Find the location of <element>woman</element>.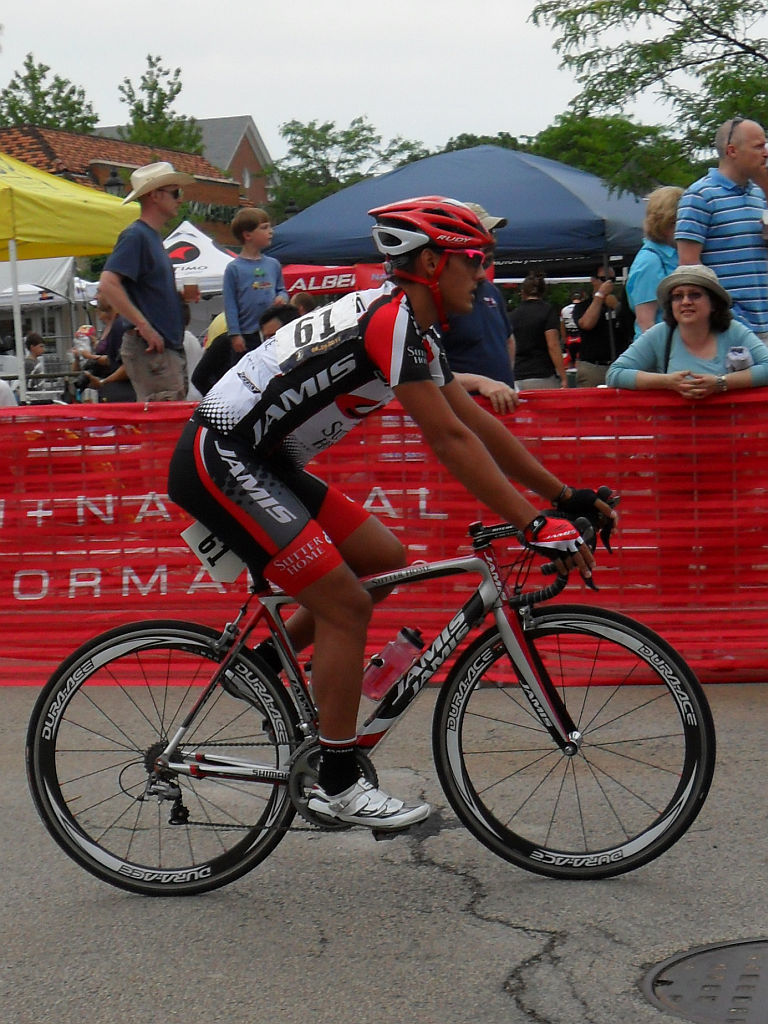
Location: bbox(616, 237, 755, 384).
